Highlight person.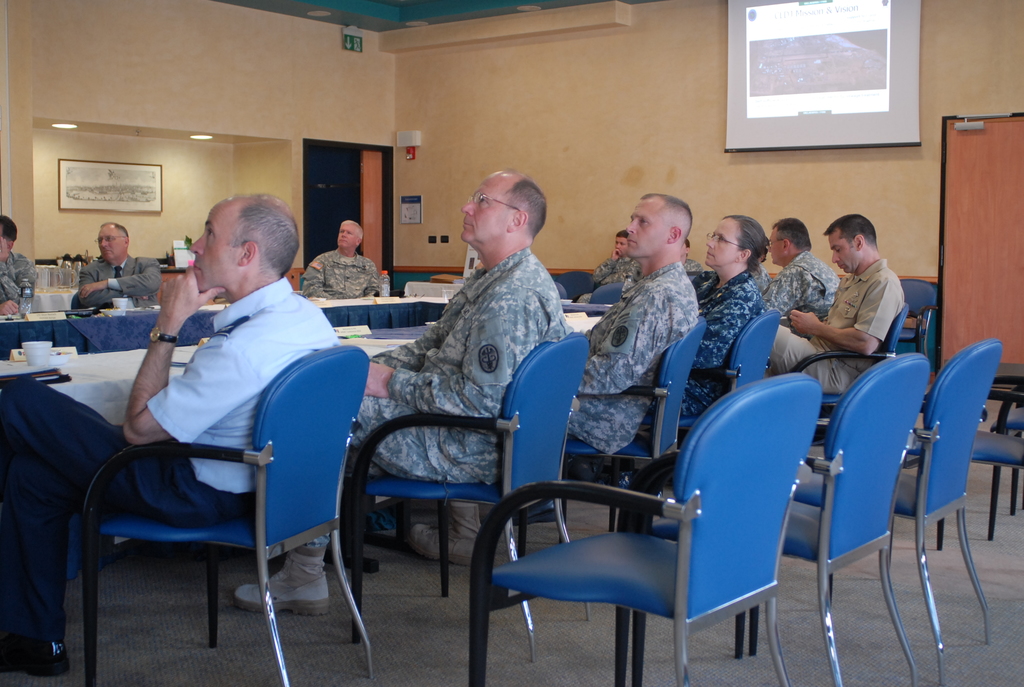
Highlighted region: [x1=776, y1=216, x2=849, y2=344].
